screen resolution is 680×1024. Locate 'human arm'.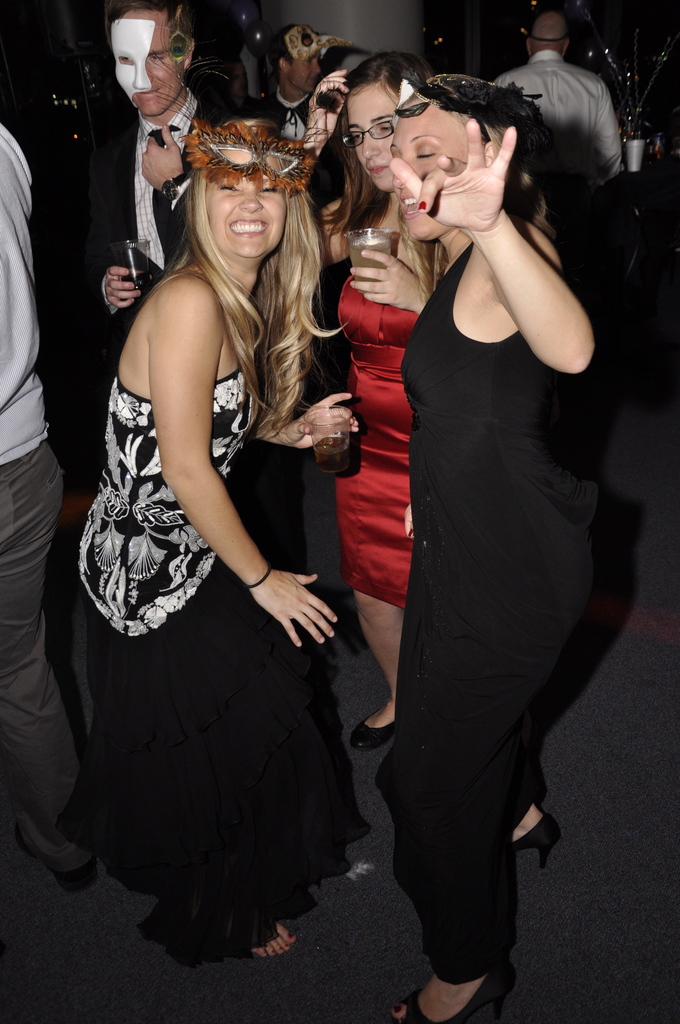
x1=396 y1=107 x2=604 y2=403.
